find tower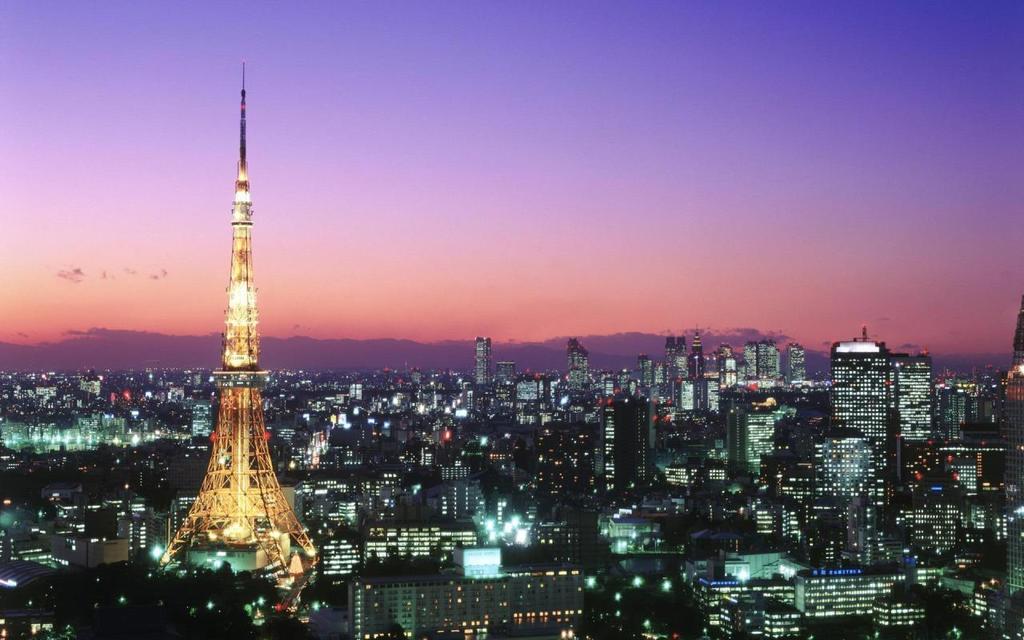
174/62/322/598
